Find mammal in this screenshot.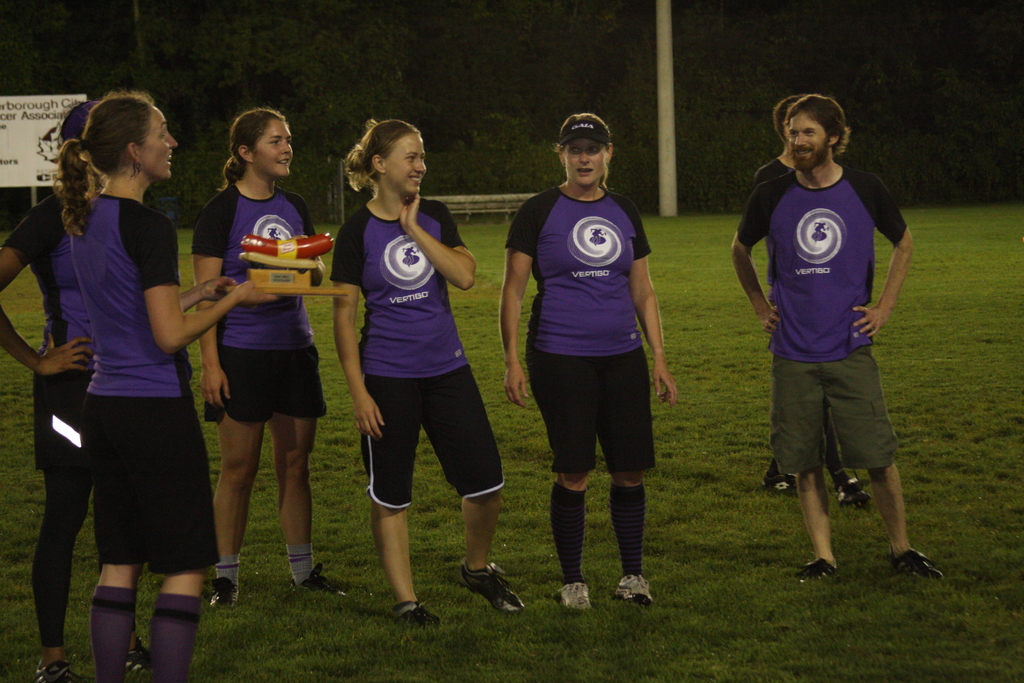
The bounding box for mammal is rect(501, 112, 676, 614).
